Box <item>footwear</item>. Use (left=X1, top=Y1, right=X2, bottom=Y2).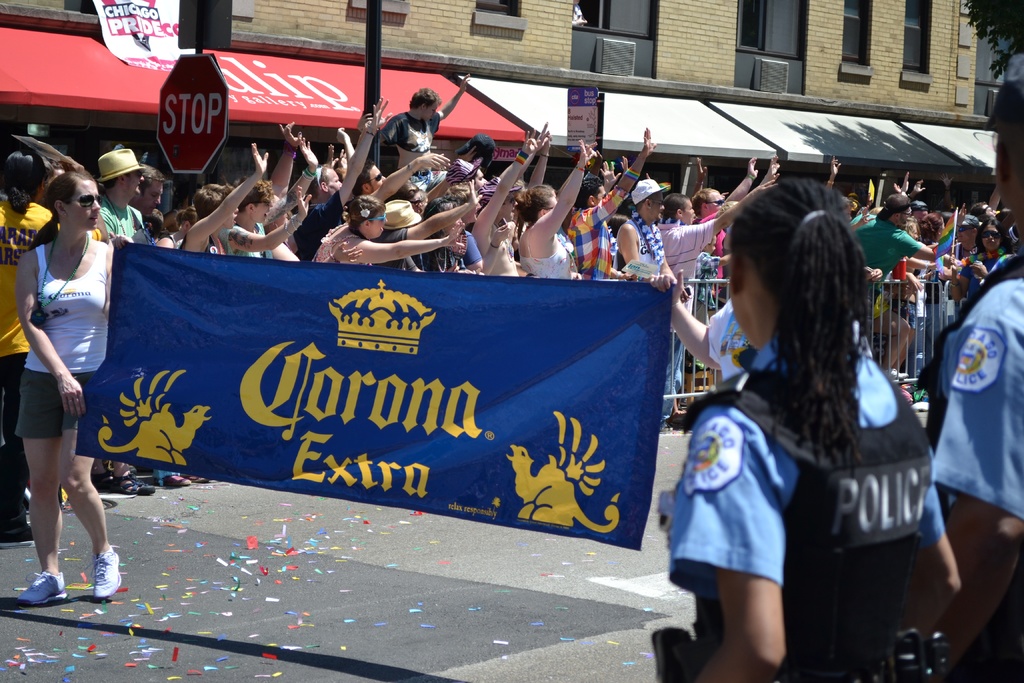
(left=16, top=566, right=65, bottom=609).
